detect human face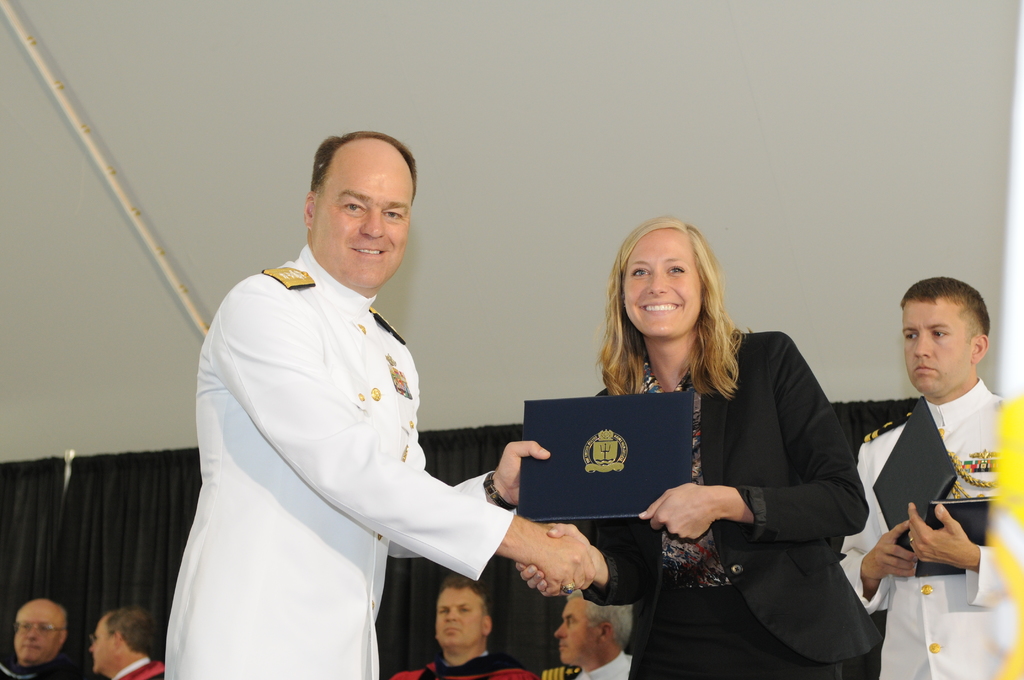
86, 618, 114, 674
